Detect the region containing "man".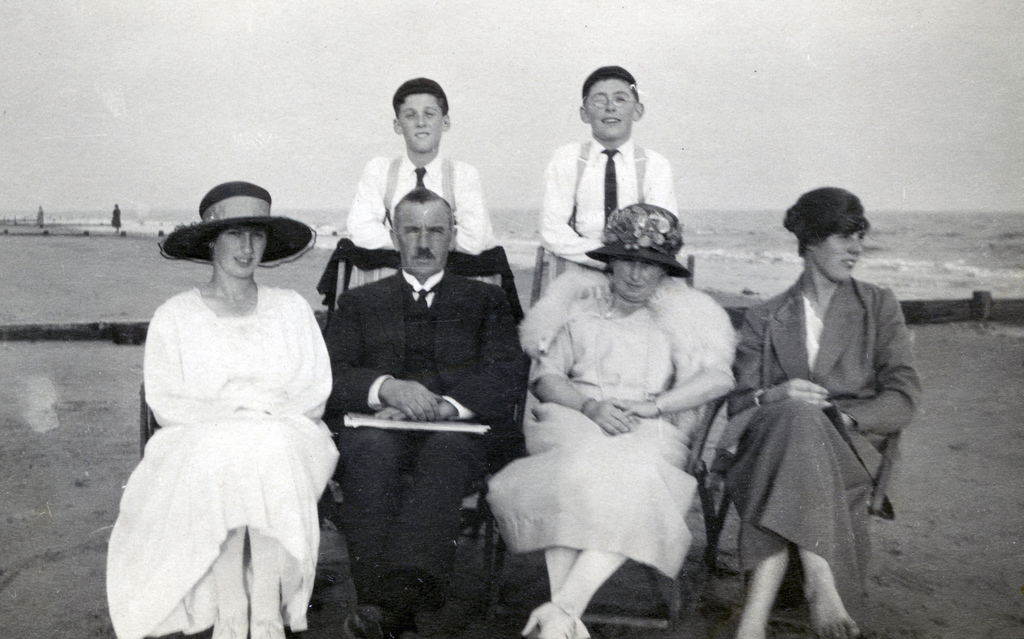
315/156/521/603.
